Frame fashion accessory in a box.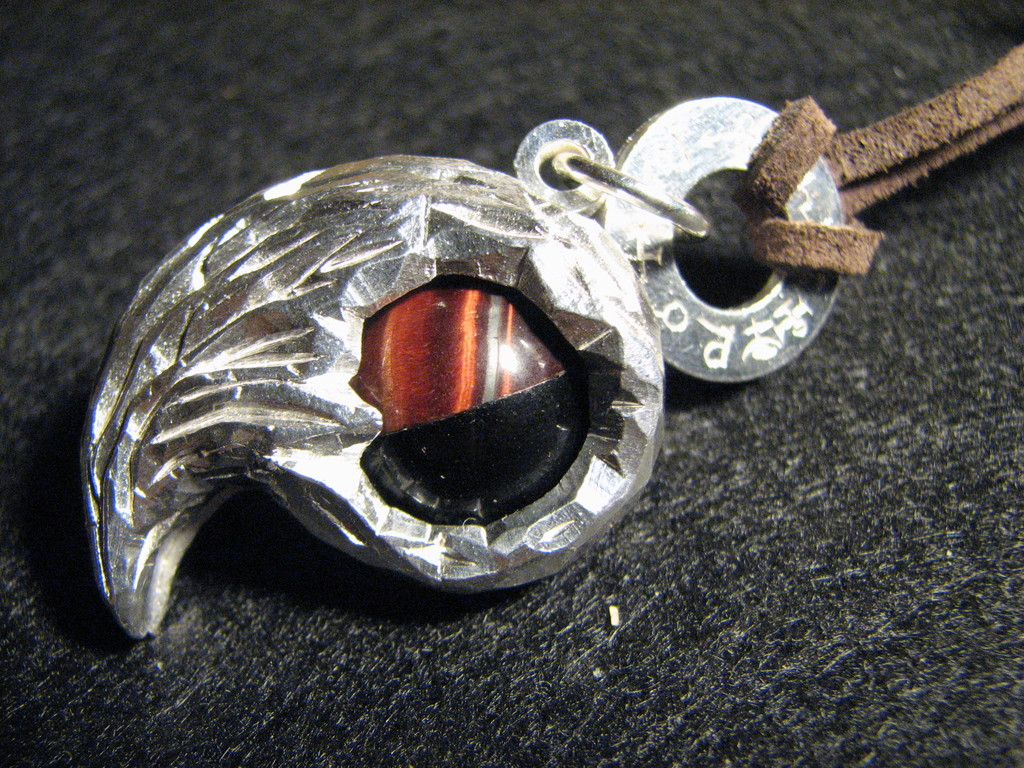
box(75, 39, 1023, 637).
